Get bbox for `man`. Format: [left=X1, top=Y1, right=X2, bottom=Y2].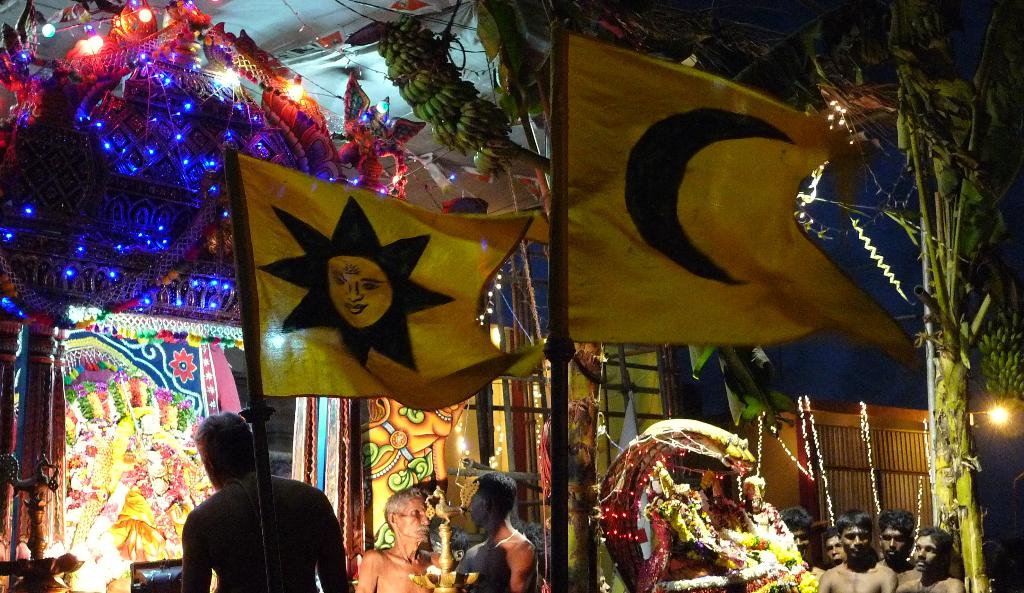
[left=175, top=408, right=364, bottom=592].
